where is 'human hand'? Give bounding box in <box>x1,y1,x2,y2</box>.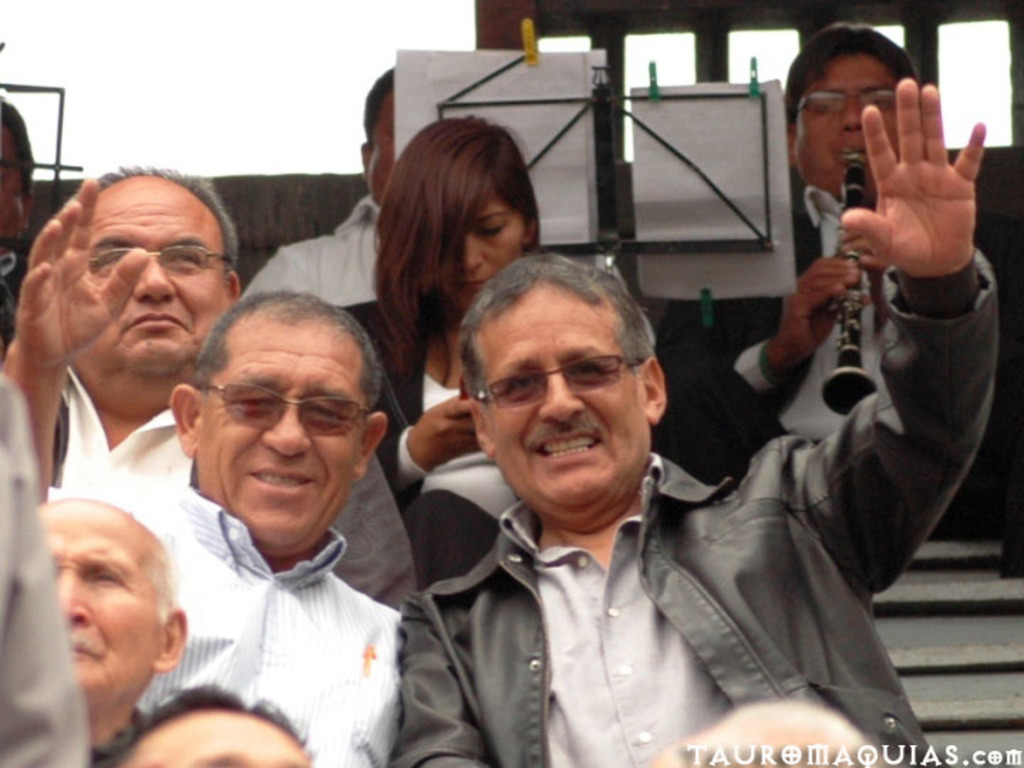
<box>6,175,151,377</box>.
